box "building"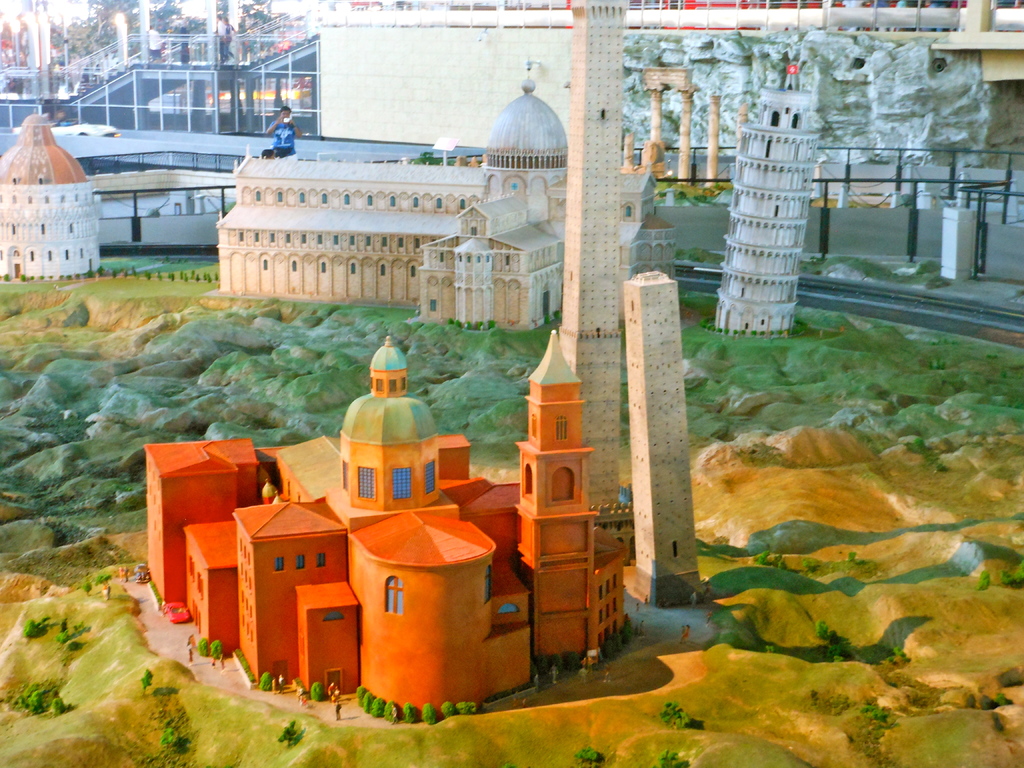
Rect(146, 331, 627, 714)
